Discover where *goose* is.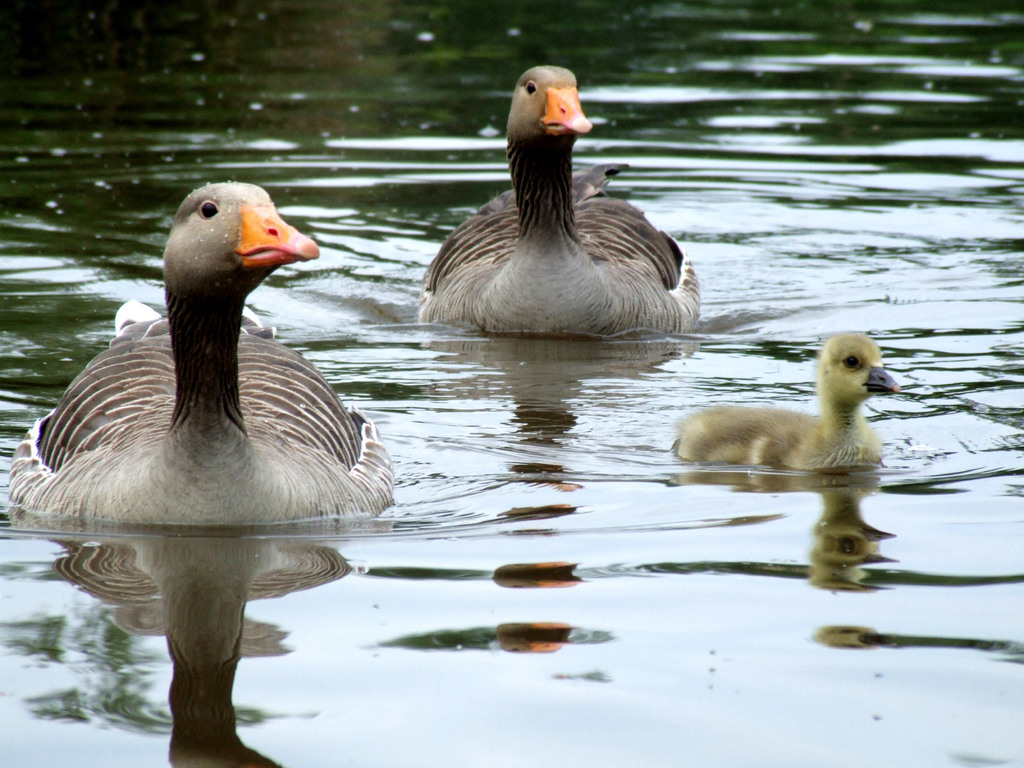
Discovered at 421, 65, 699, 339.
